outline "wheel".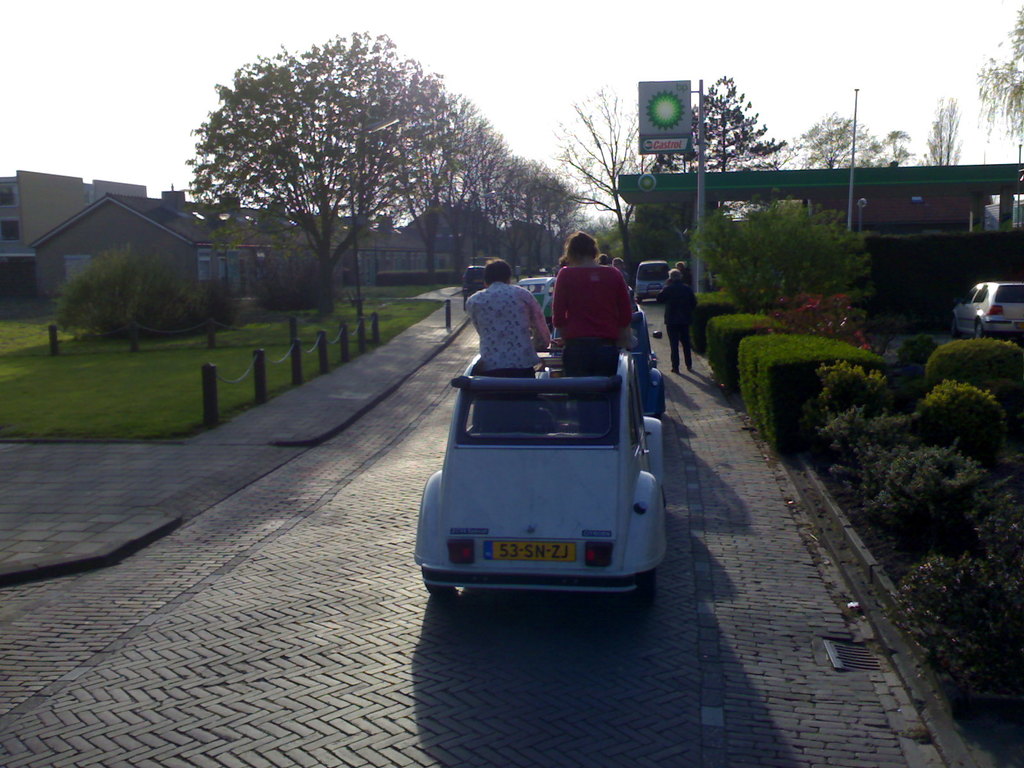
Outline: bbox=[620, 572, 653, 606].
